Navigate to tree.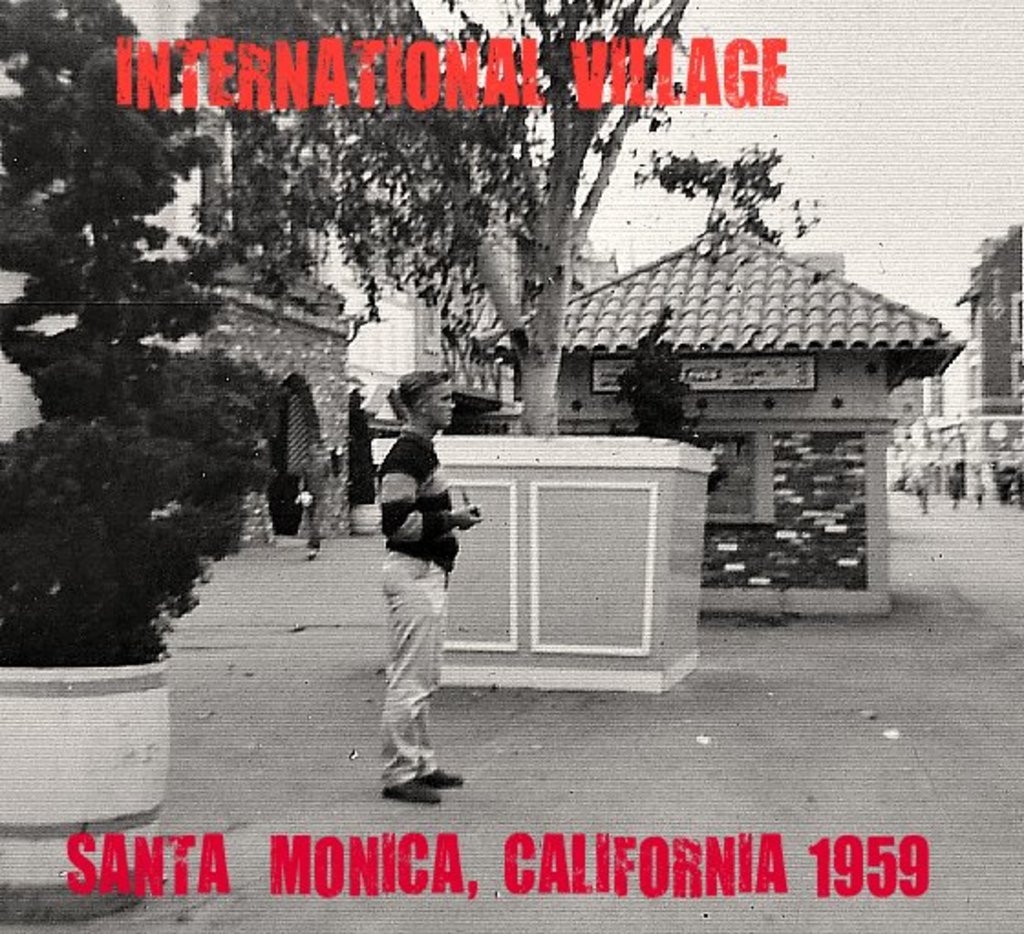
Navigation target: bbox=[190, 0, 706, 450].
